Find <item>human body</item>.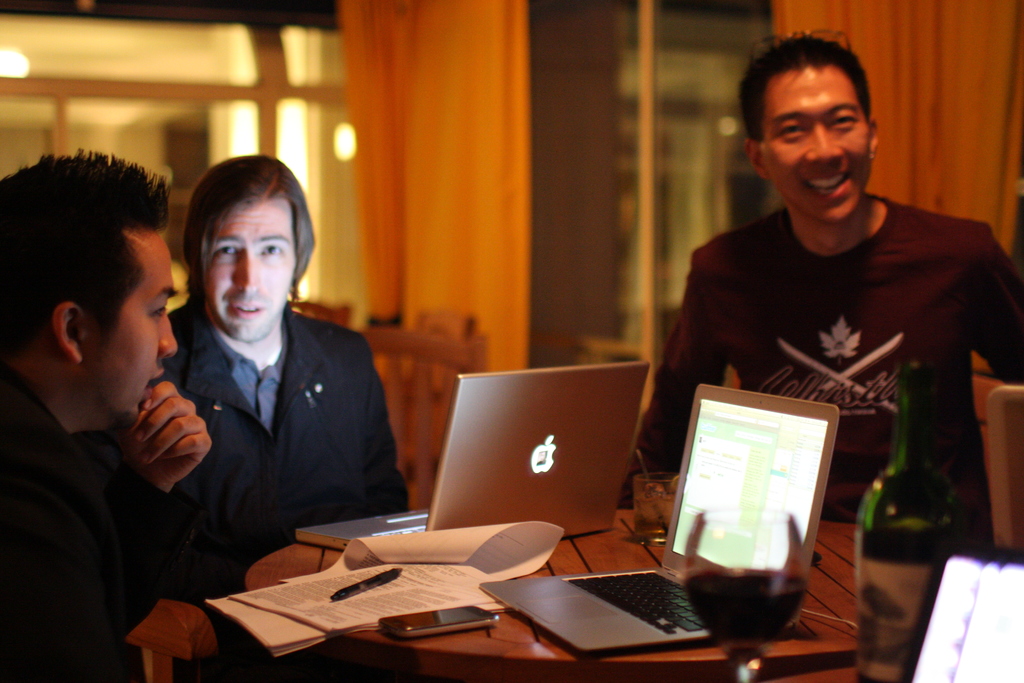
pyautogui.locateOnScreen(0, 353, 219, 682).
